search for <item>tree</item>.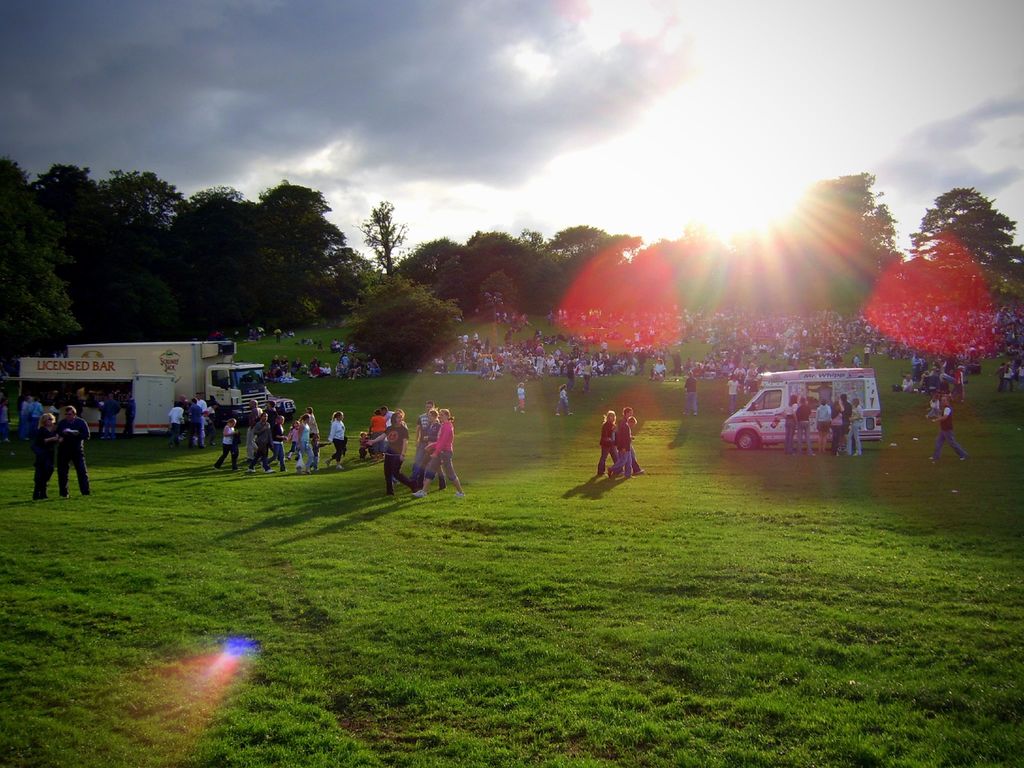
Found at x1=333, y1=270, x2=467, y2=384.
